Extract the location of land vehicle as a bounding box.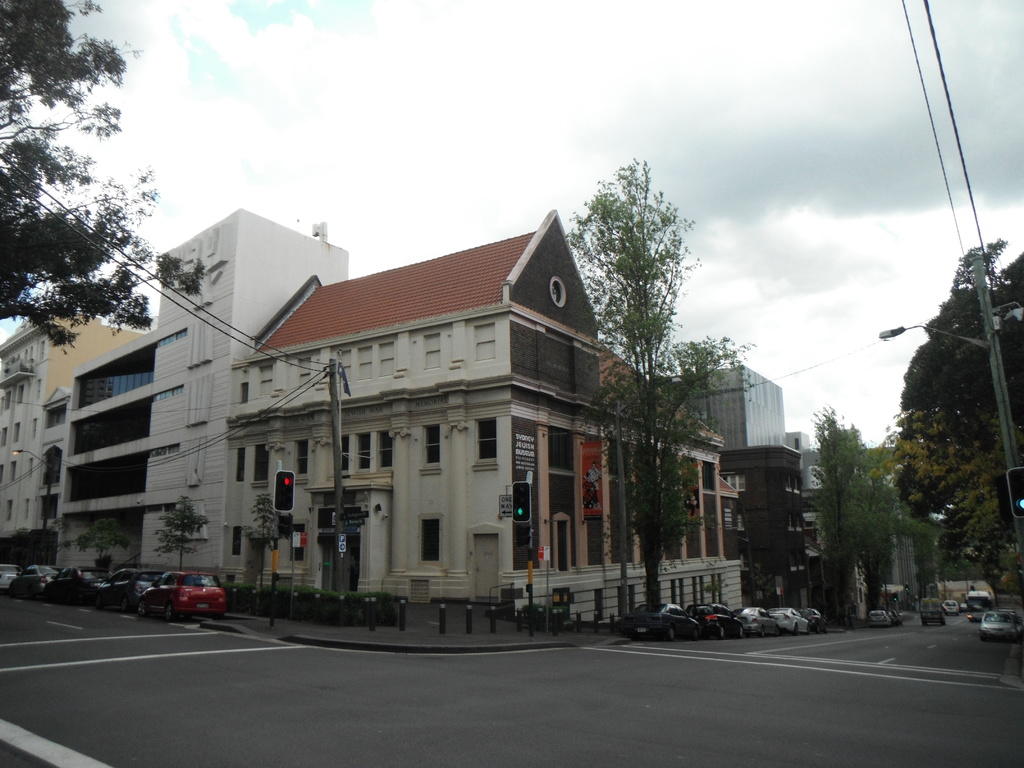
pyautogui.locateOnScreen(40, 564, 108, 602).
